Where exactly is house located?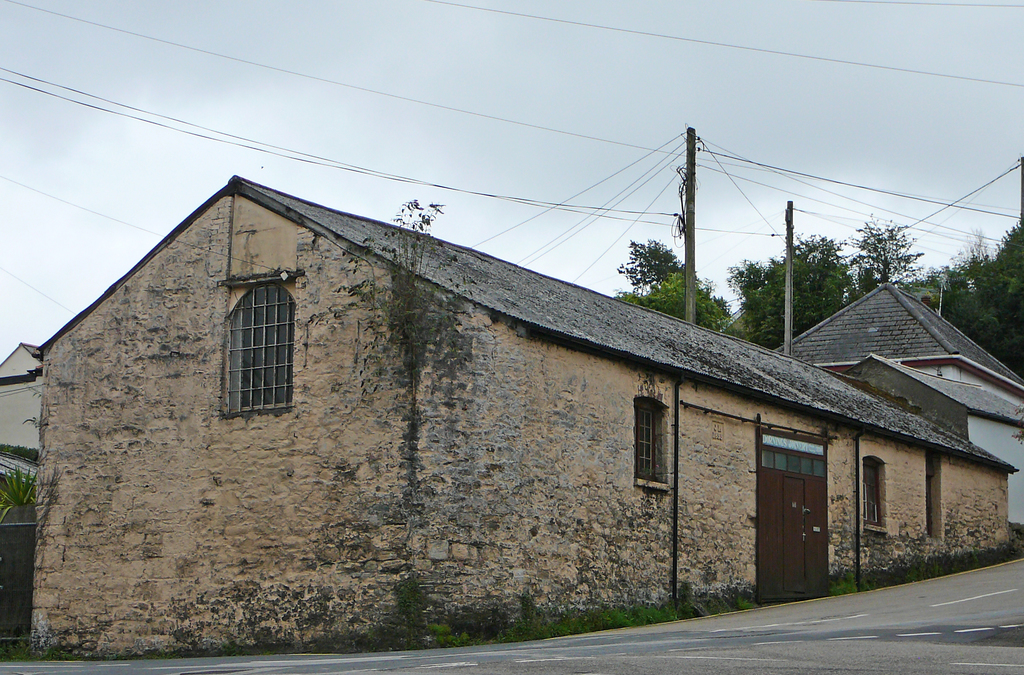
Its bounding box is pyautogui.locateOnScreen(84, 149, 987, 626).
